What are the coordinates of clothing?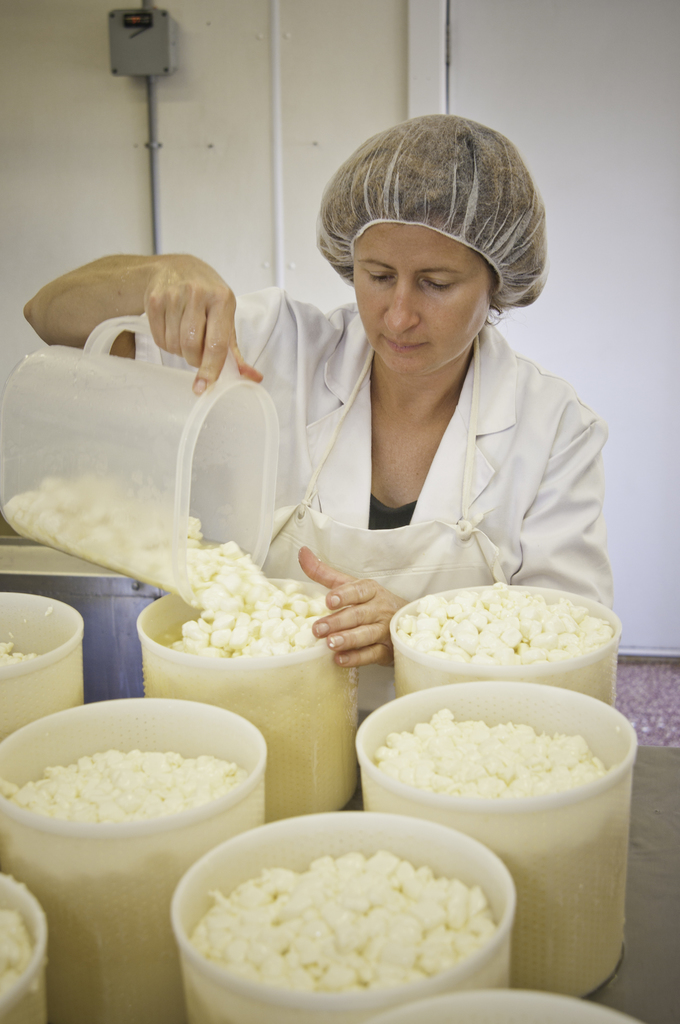
(232, 285, 624, 633).
